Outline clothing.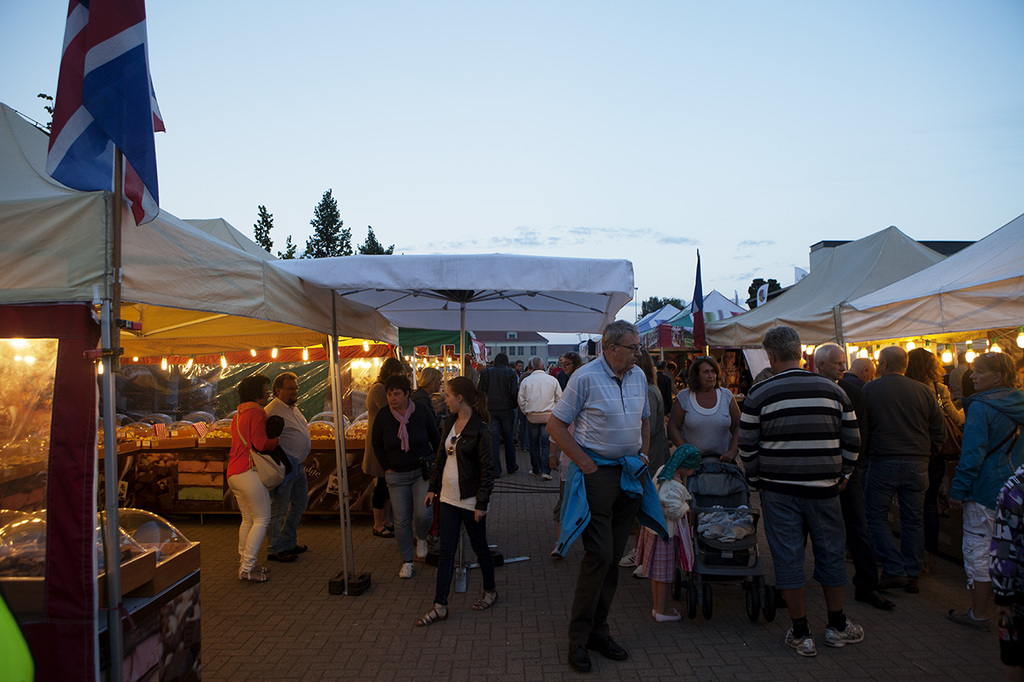
Outline: l=519, t=371, r=564, b=473.
